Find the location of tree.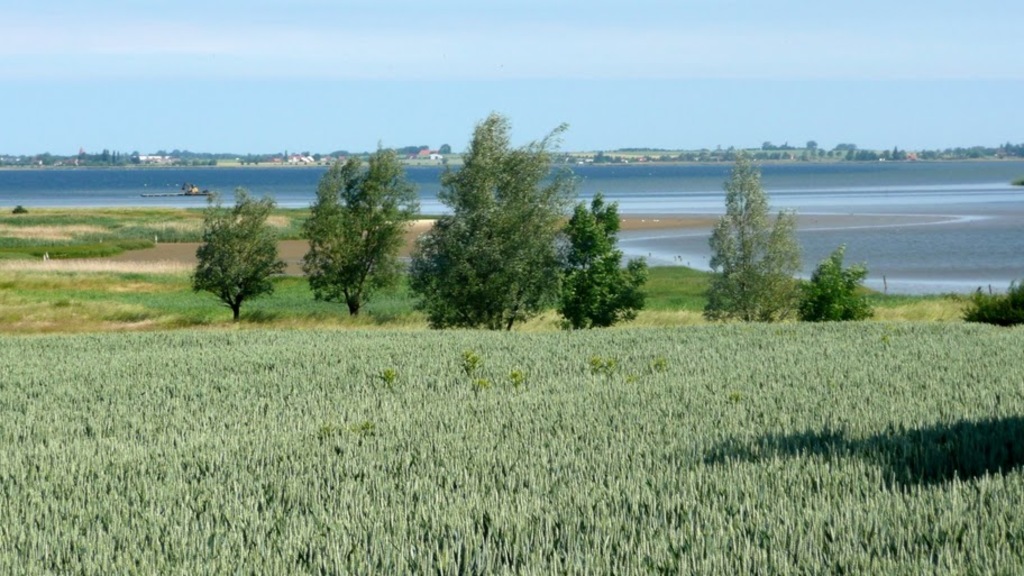
Location: left=299, top=140, right=421, bottom=314.
